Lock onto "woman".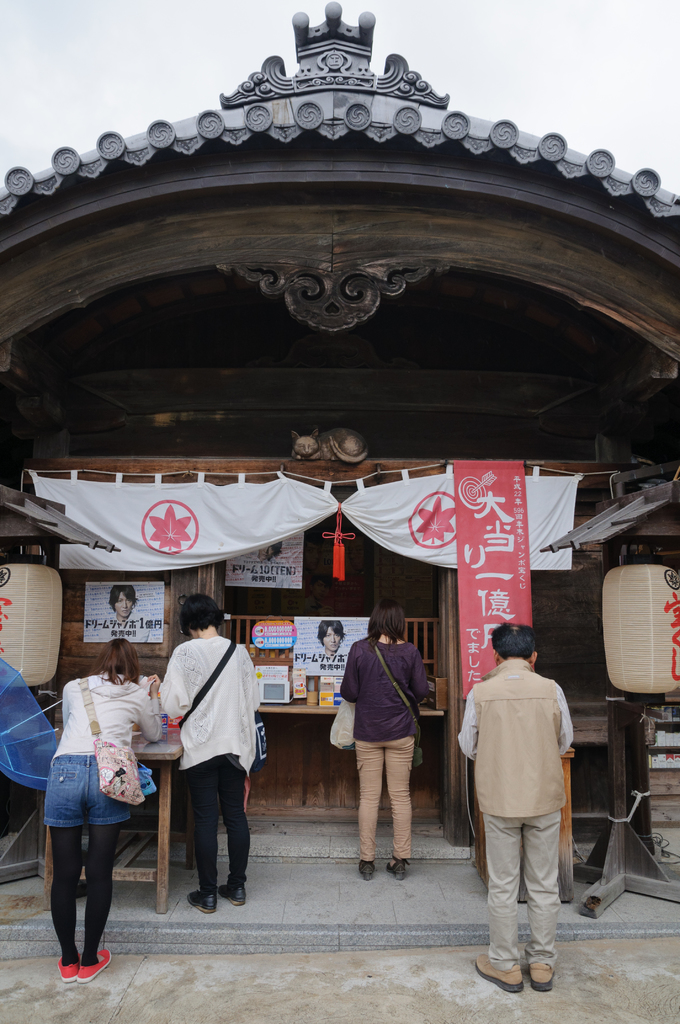
Locked: {"x1": 339, "y1": 612, "x2": 438, "y2": 883}.
